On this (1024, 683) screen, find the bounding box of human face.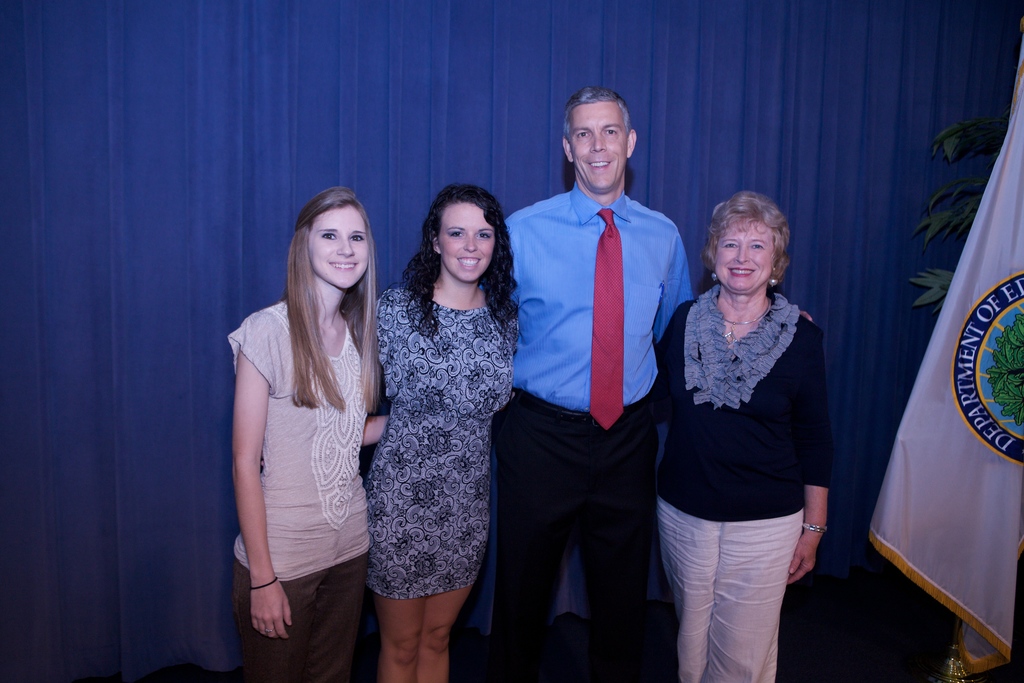
Bounding box: [x1=308, y1=199, x2=365, y2=288].
